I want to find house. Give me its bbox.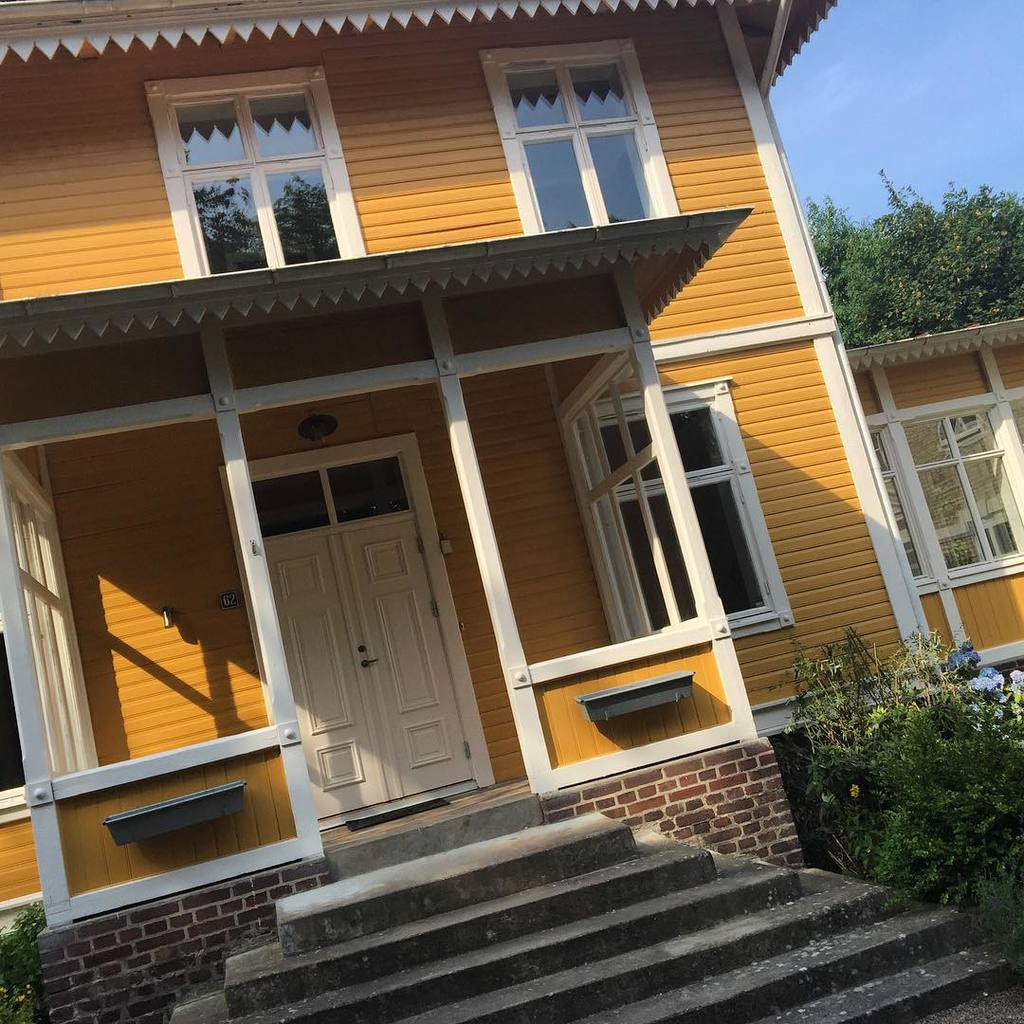
{"x1": 838, "y1": 308, "x2": 1023, "y2": 704}.
